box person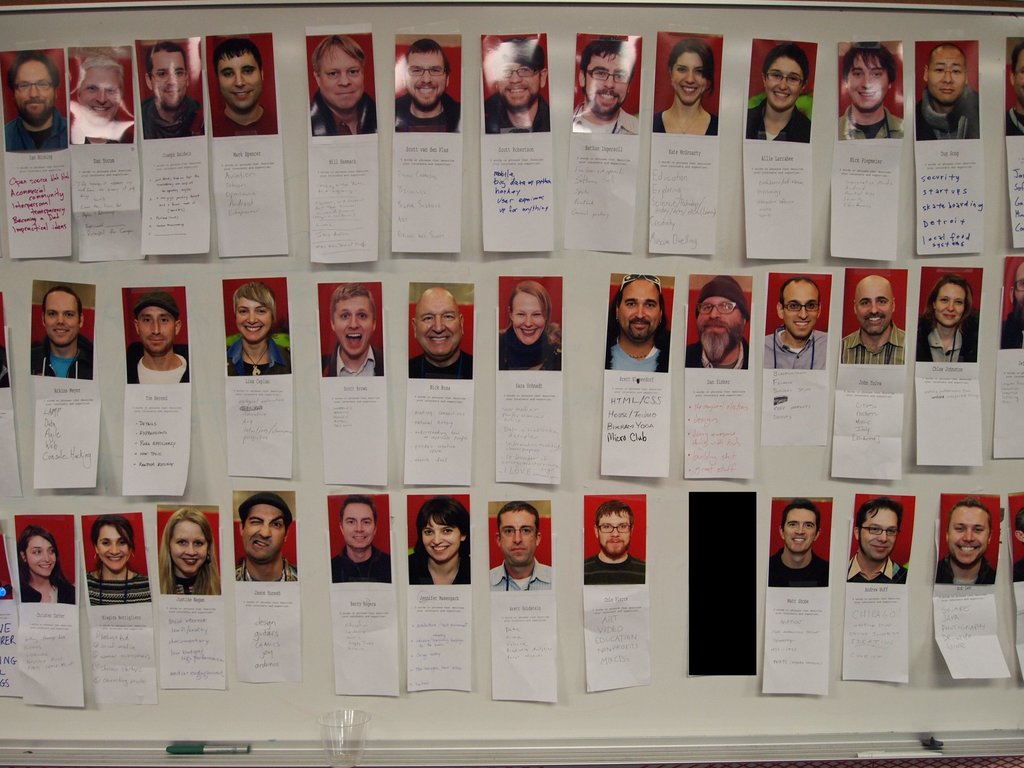
detection(399, 40, 451, 127)
